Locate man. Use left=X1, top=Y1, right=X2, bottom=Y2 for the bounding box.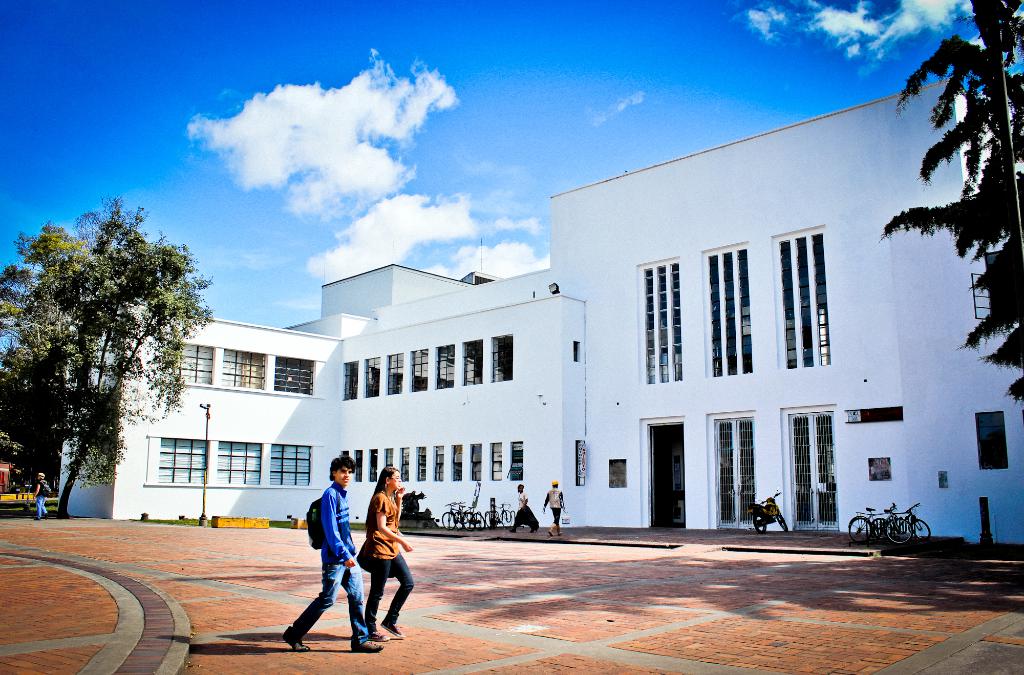
left=541, top=474, right=570, bottom=548.
